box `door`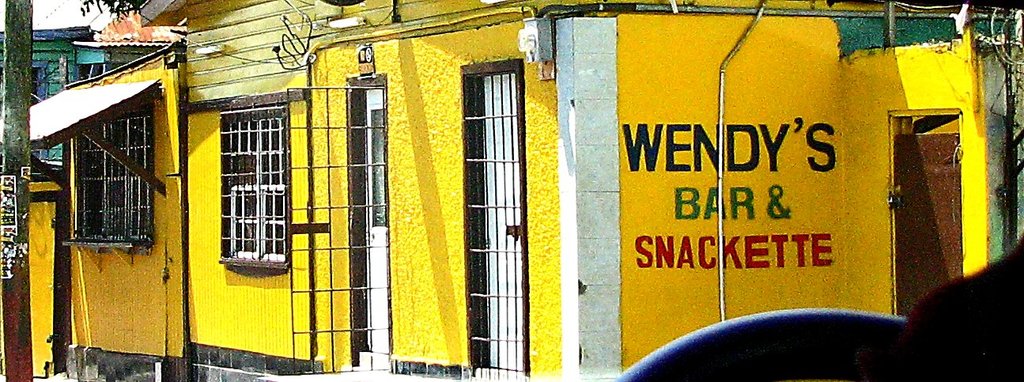
BBox(277, 84, 397, 381)
